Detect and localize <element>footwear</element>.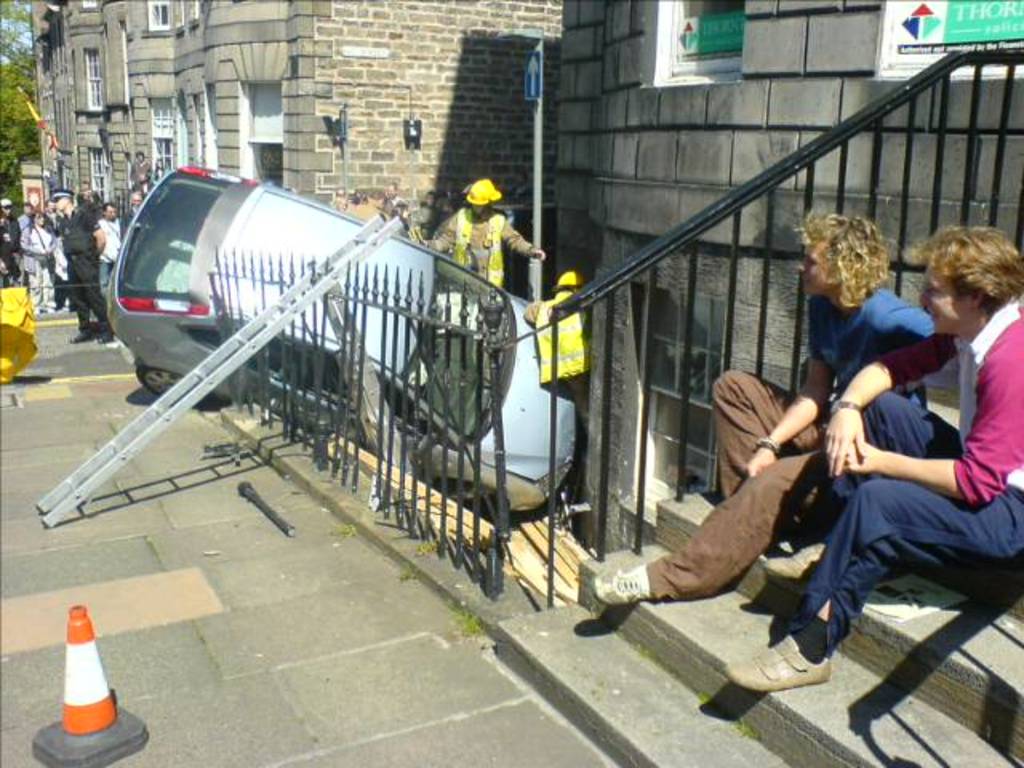
Localized at region(582, 558, 666, 613).
